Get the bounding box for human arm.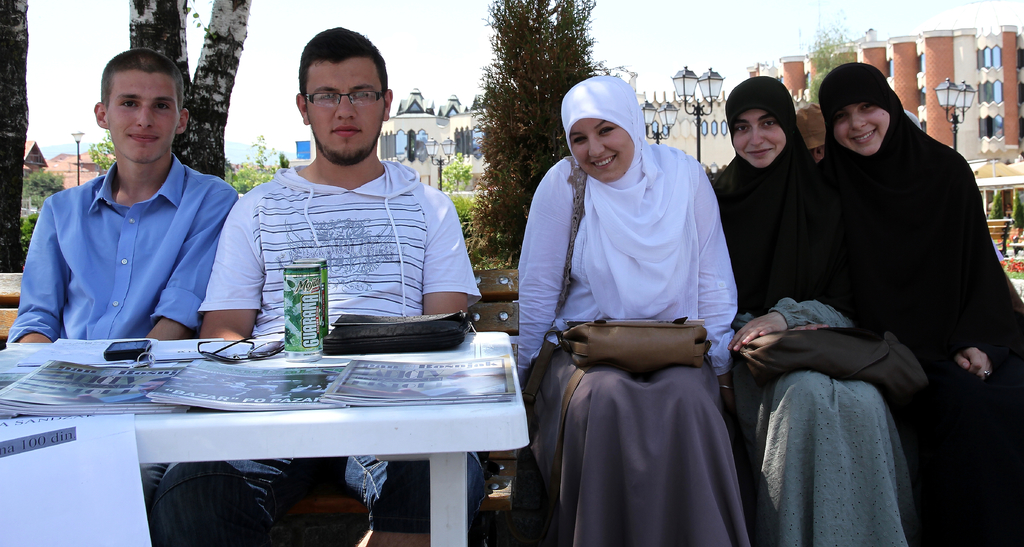
x1=145, y1=173, x2=242, y2=343.
